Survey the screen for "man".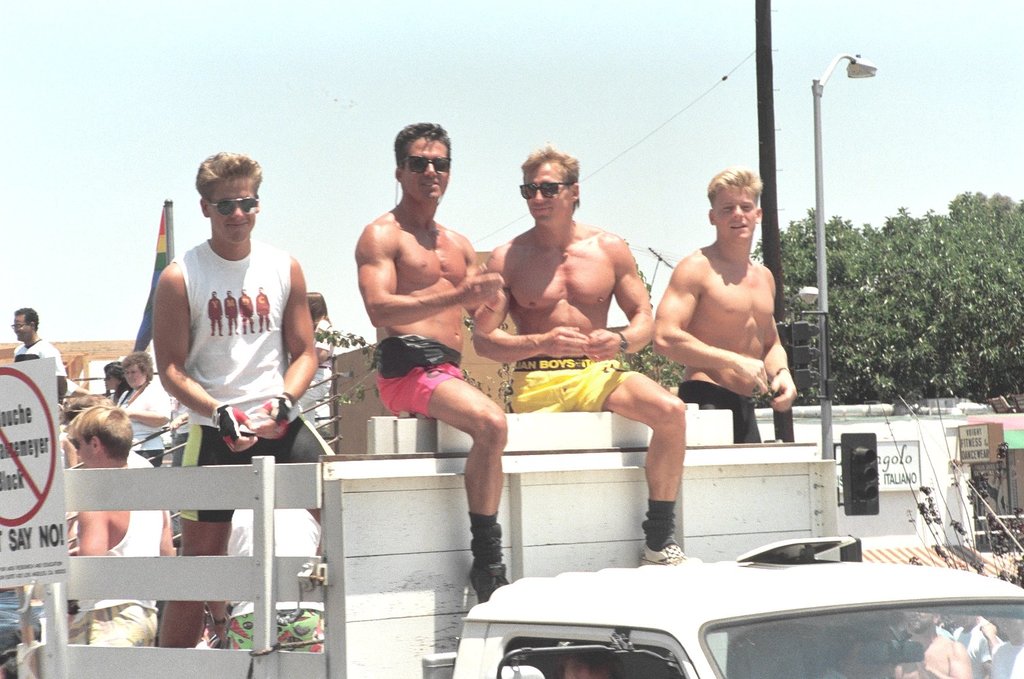
Survey found: rect(120, 345, 168, 438).
